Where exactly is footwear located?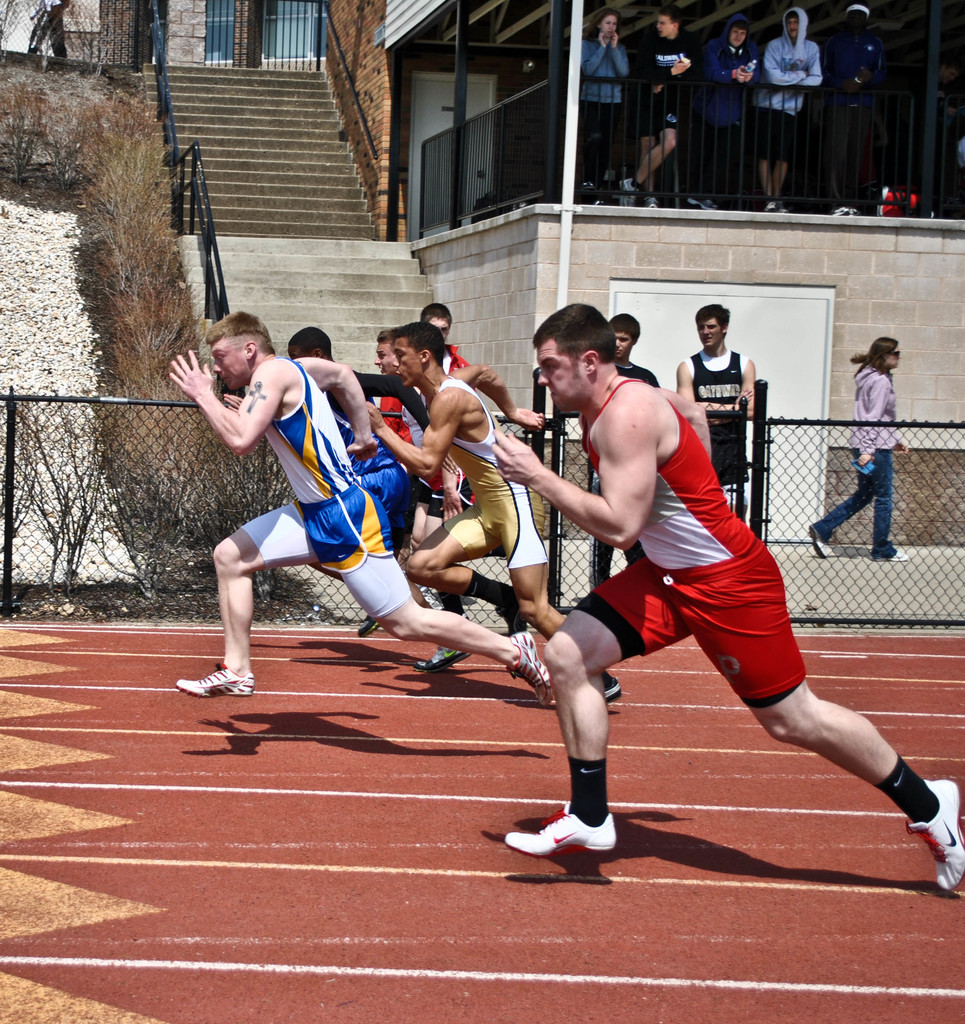
Its bounding box is bbox(506, 634, 557, 714).
